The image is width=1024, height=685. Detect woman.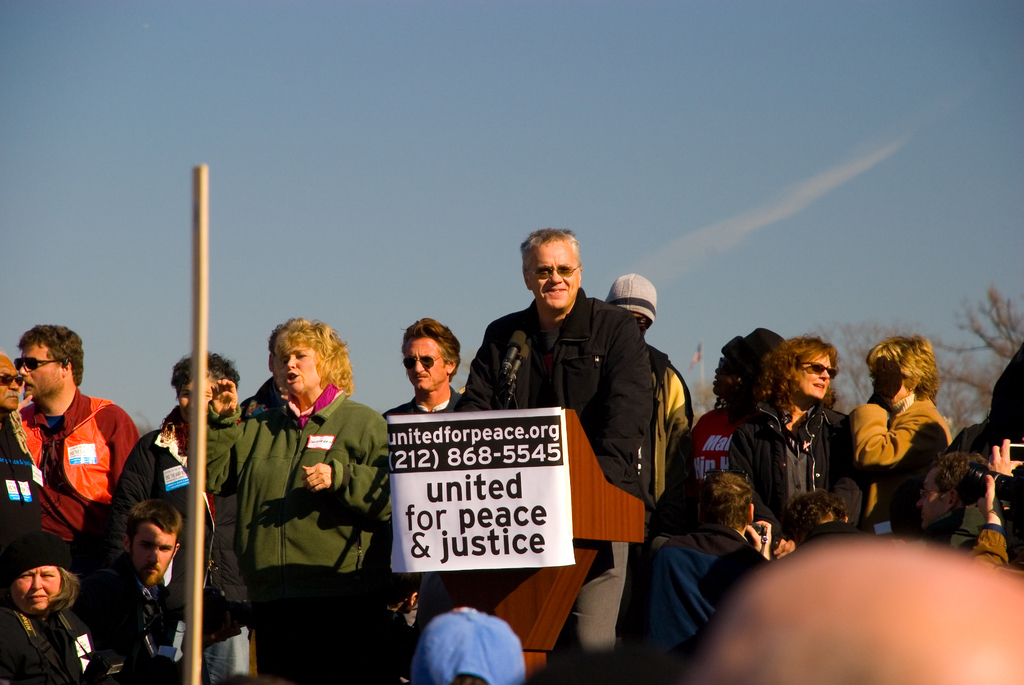
Detection: bbox=(831, 341, 948, 537).
